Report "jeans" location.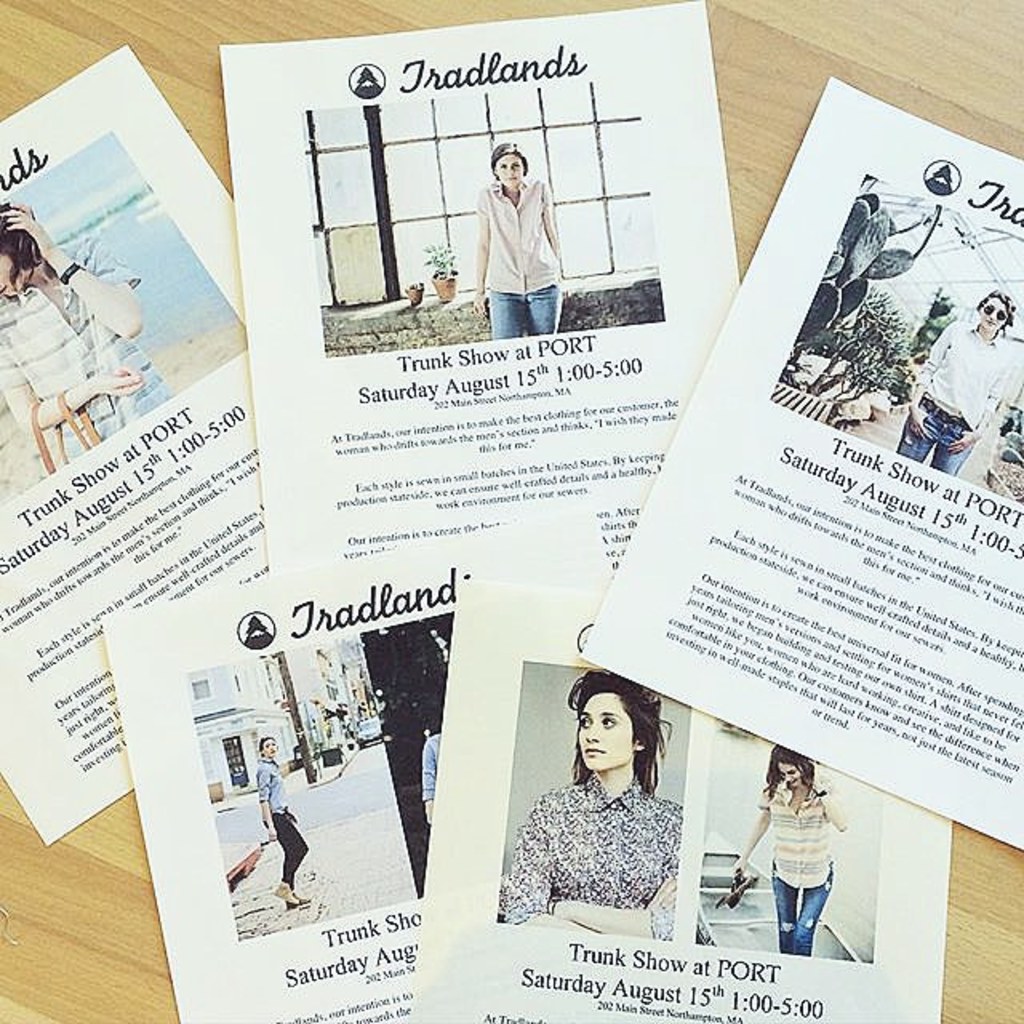
Report: locate(486, 283, 560, 344).
